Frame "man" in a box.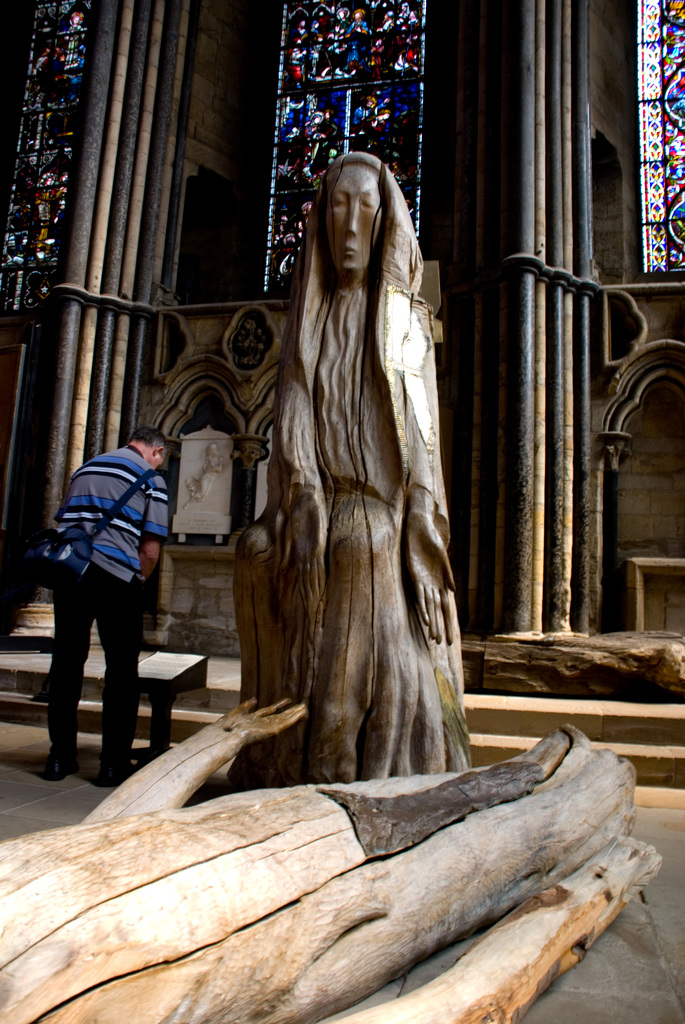
(29,396,185,778).
